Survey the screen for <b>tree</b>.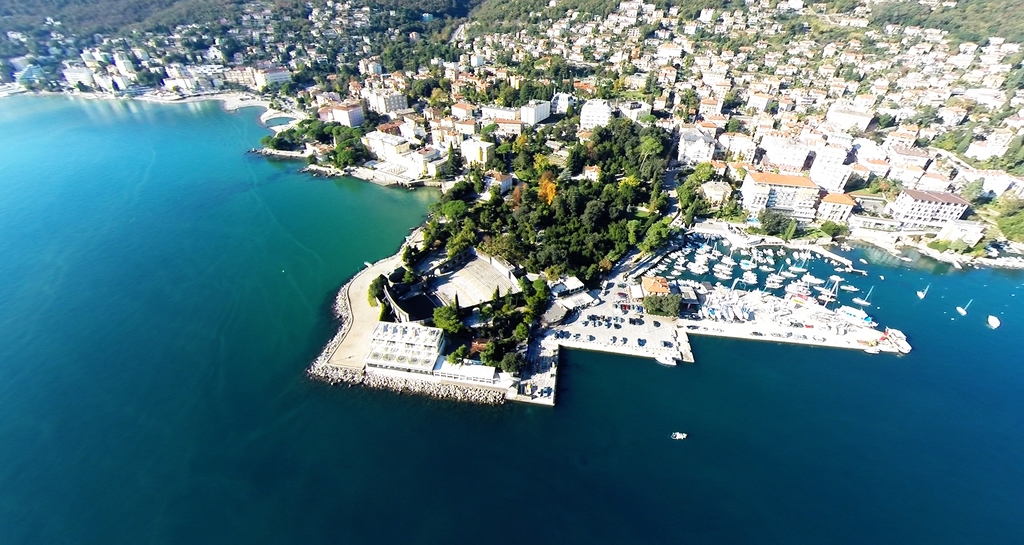
Survey found: region(723, 116, 744, 133).
